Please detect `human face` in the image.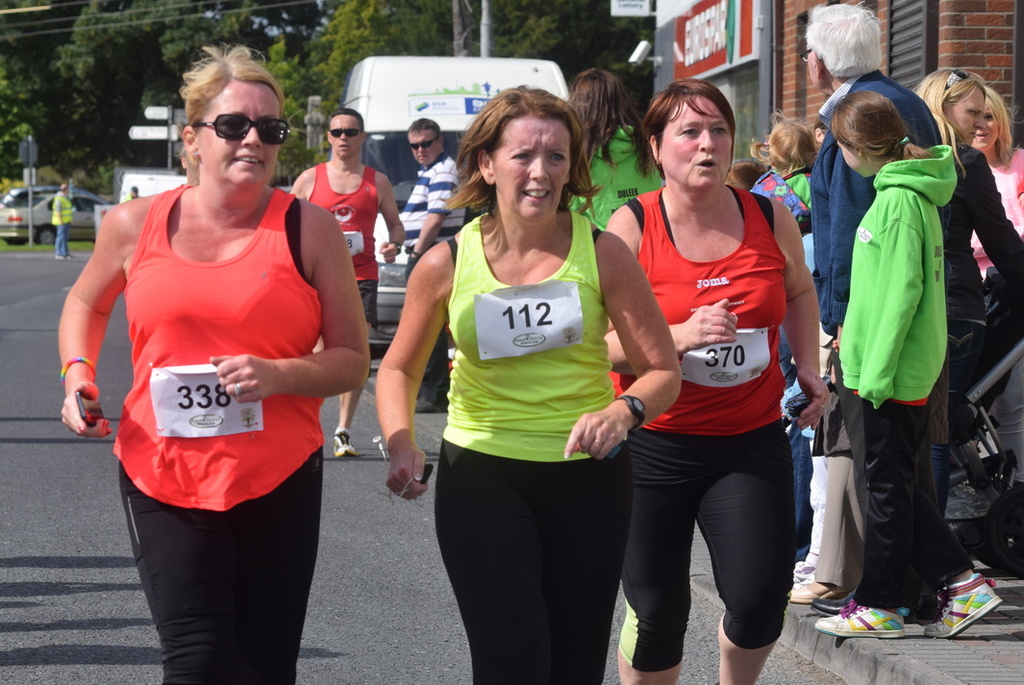
662/102/733/187.
